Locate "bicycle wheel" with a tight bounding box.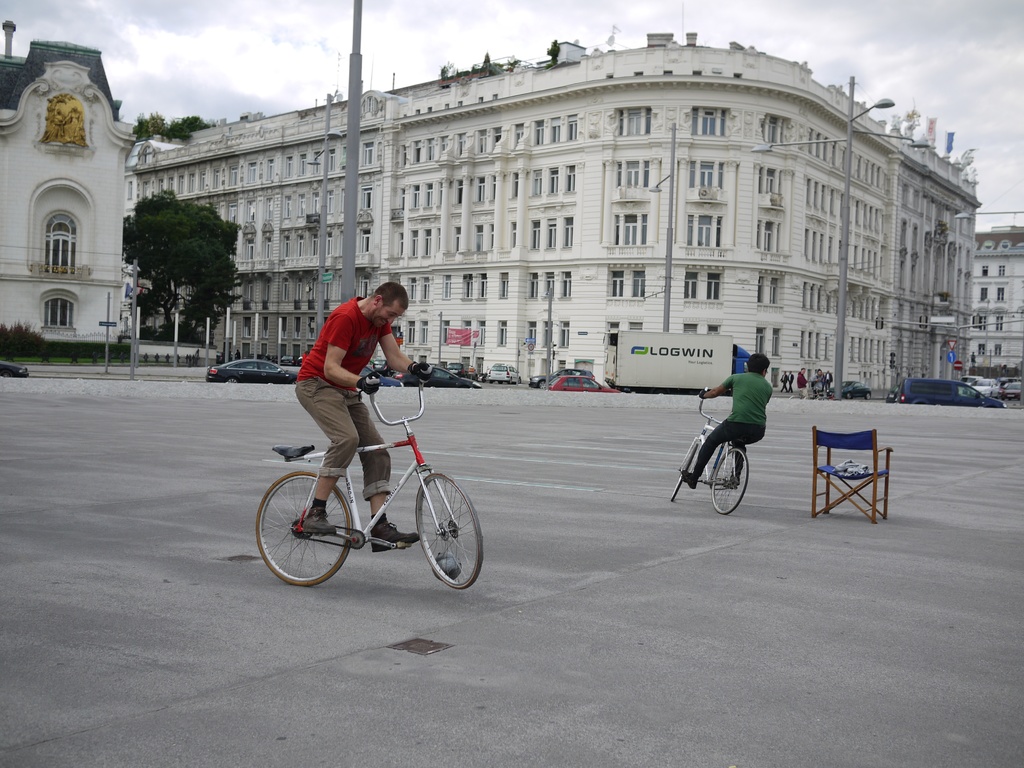
BBox(712, 448, 748, 518).
